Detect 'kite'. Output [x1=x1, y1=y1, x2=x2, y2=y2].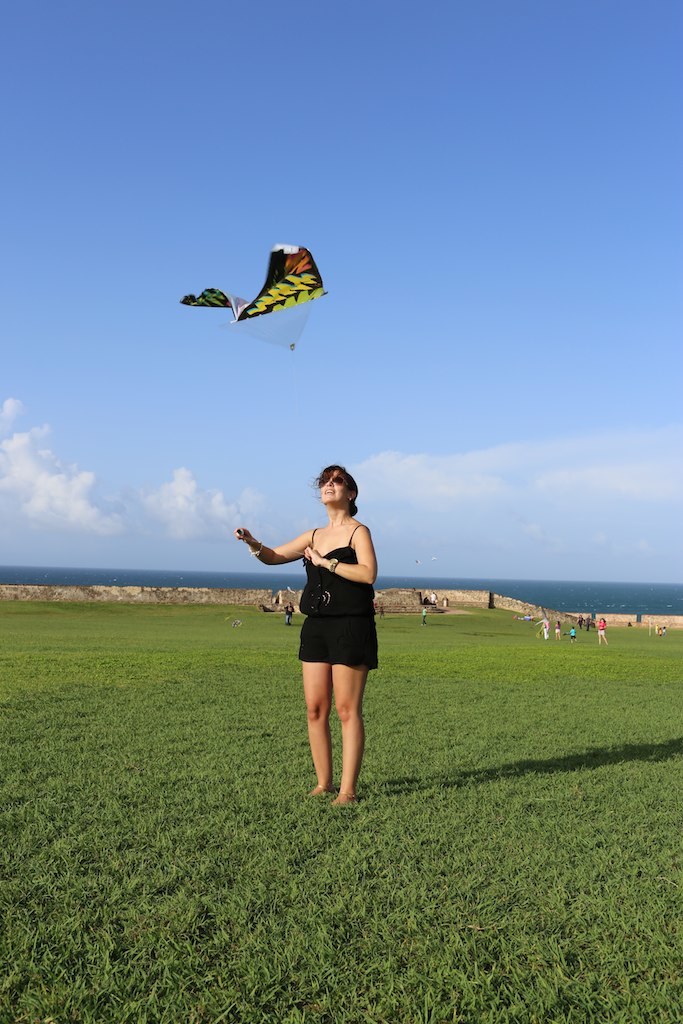
[x1=190, y1=242, x2=329, y2=366].
